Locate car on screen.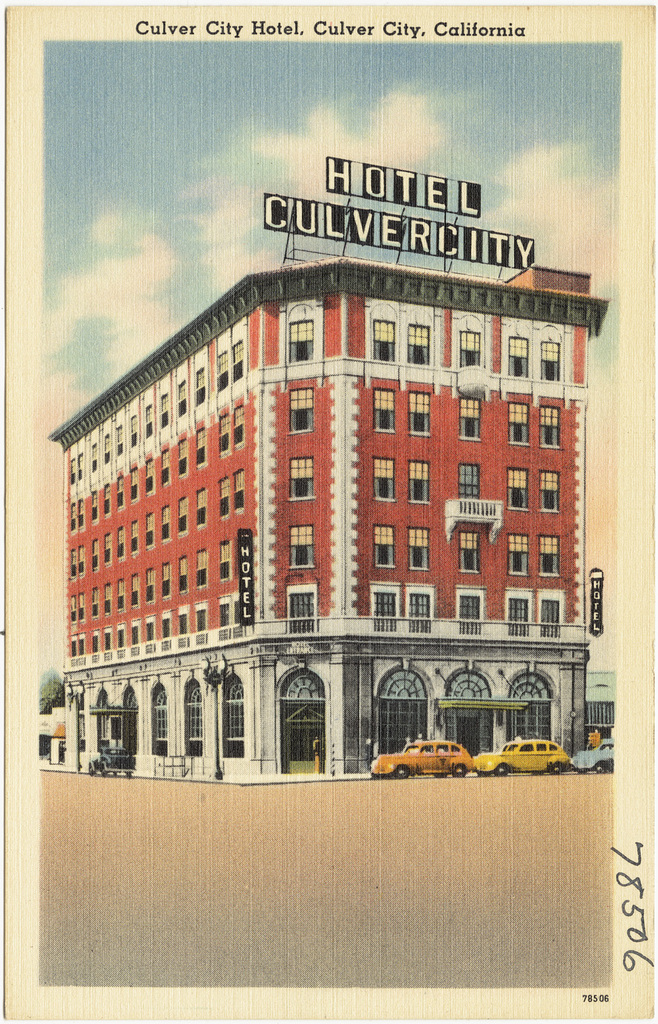
On screen at box=[567, 737, 621, 780].
